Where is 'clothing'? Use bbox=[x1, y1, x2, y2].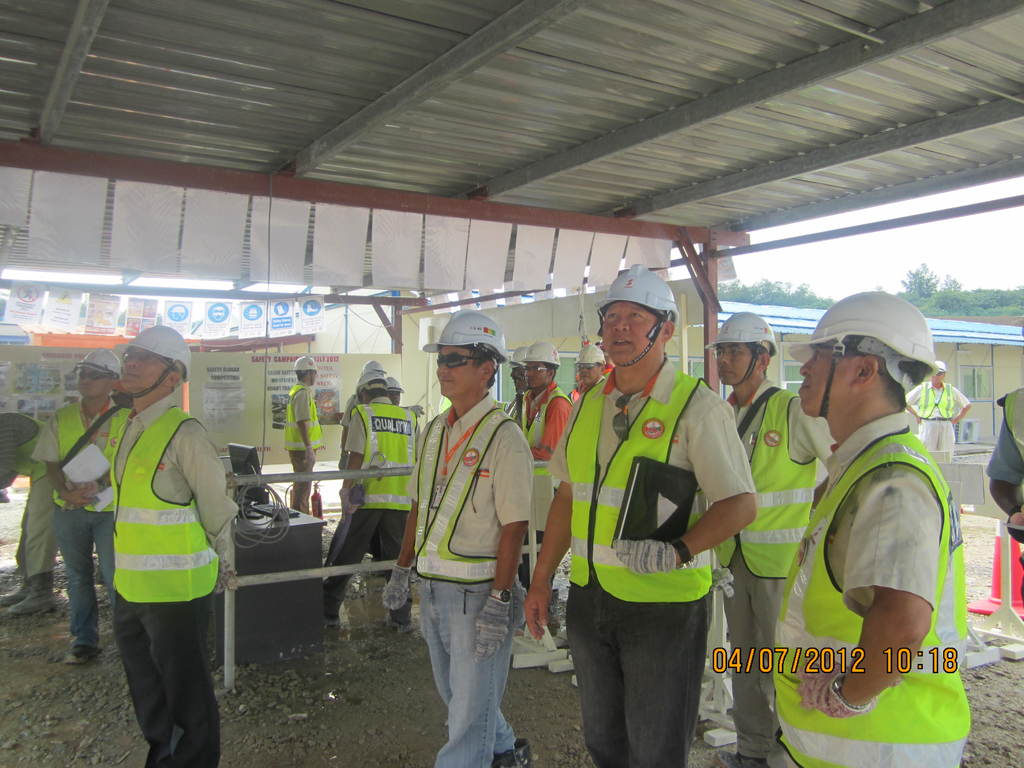
bbox=[278, 379, 322, 516].
